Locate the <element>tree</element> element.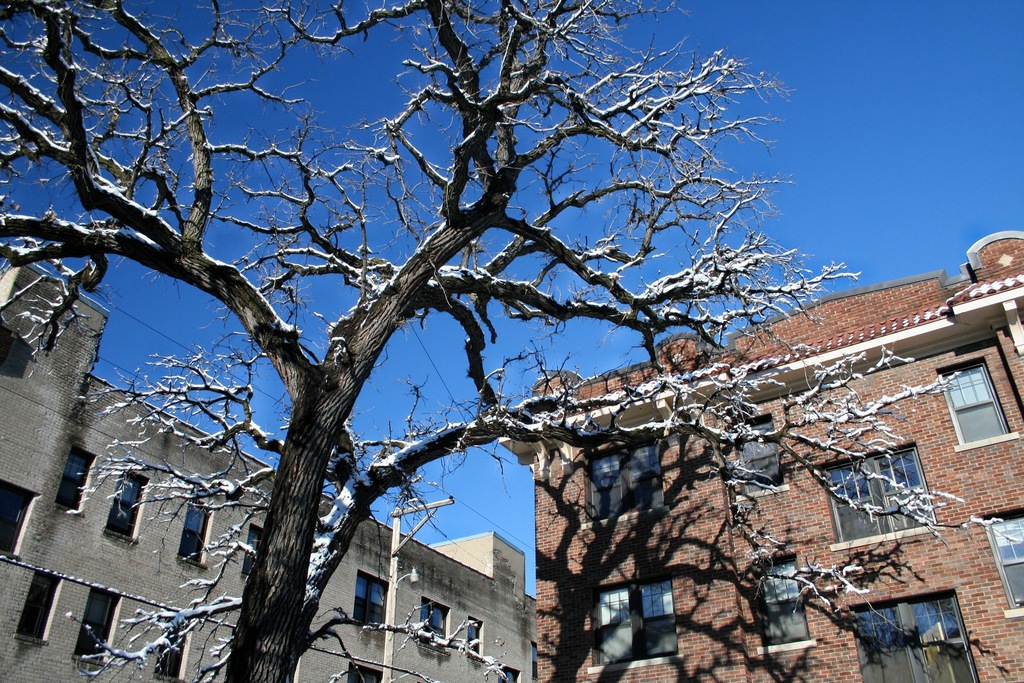
Element bbox: (left=39, top=0, right=926, bottom=666).
